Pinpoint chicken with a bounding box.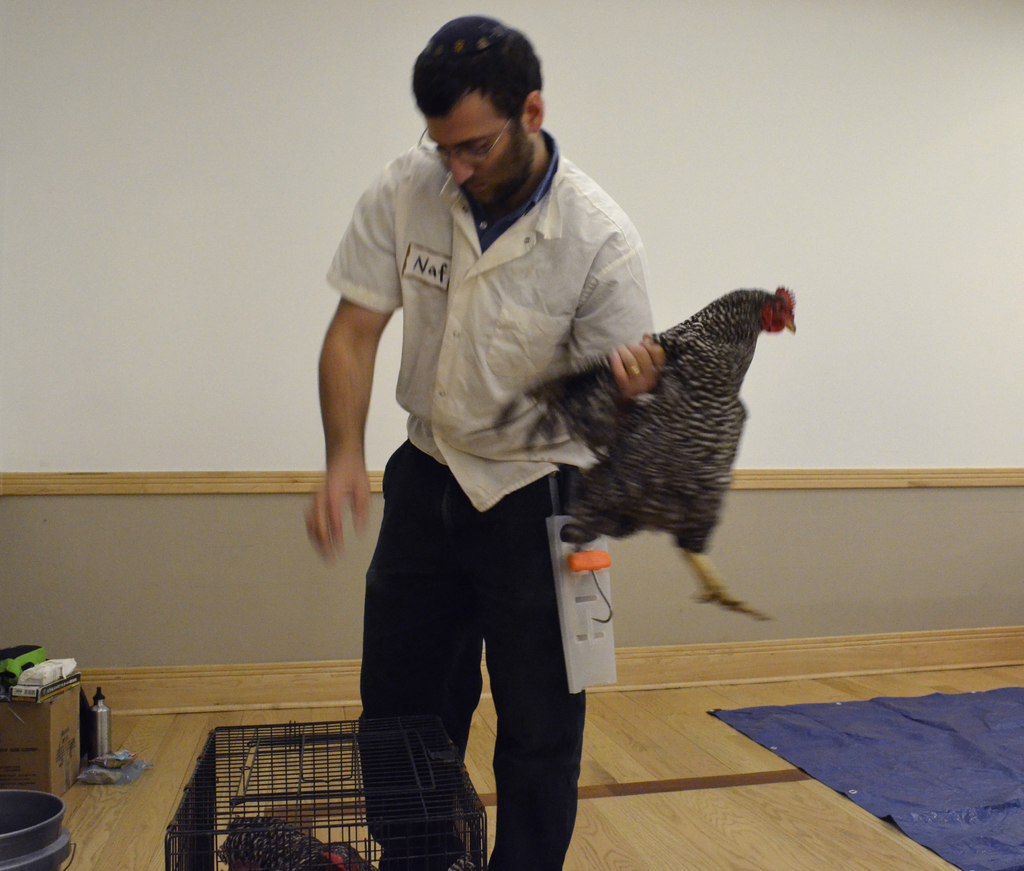
(552, 243, 797, 631).
